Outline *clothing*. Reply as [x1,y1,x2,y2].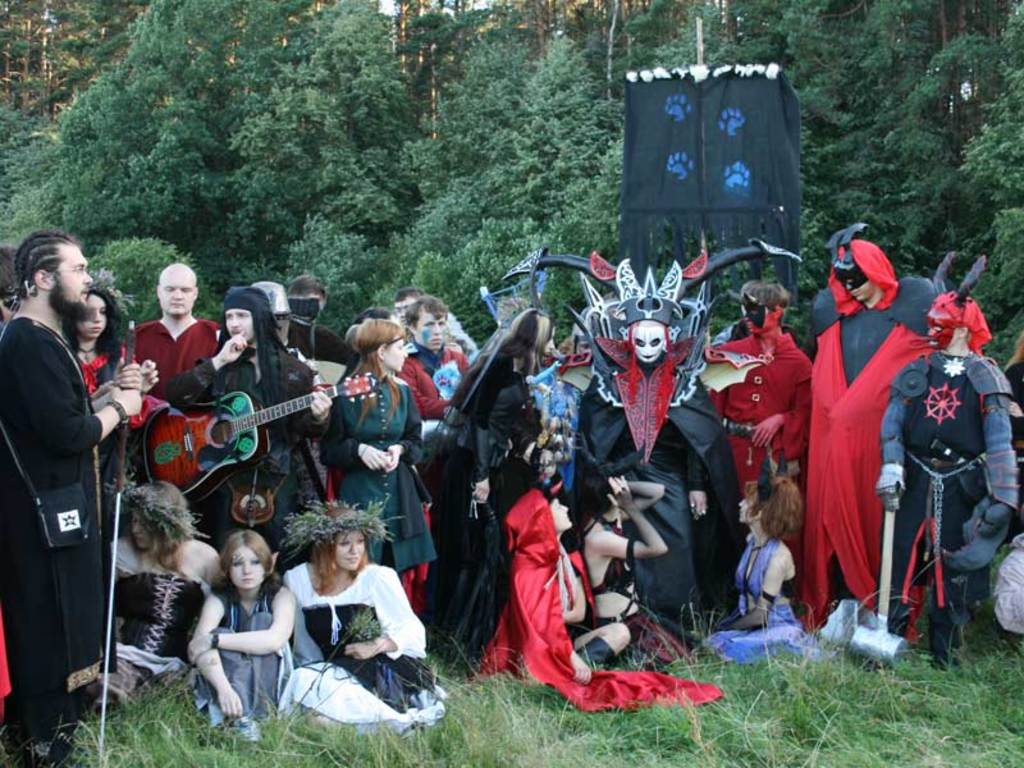
[710,329,814,490].
